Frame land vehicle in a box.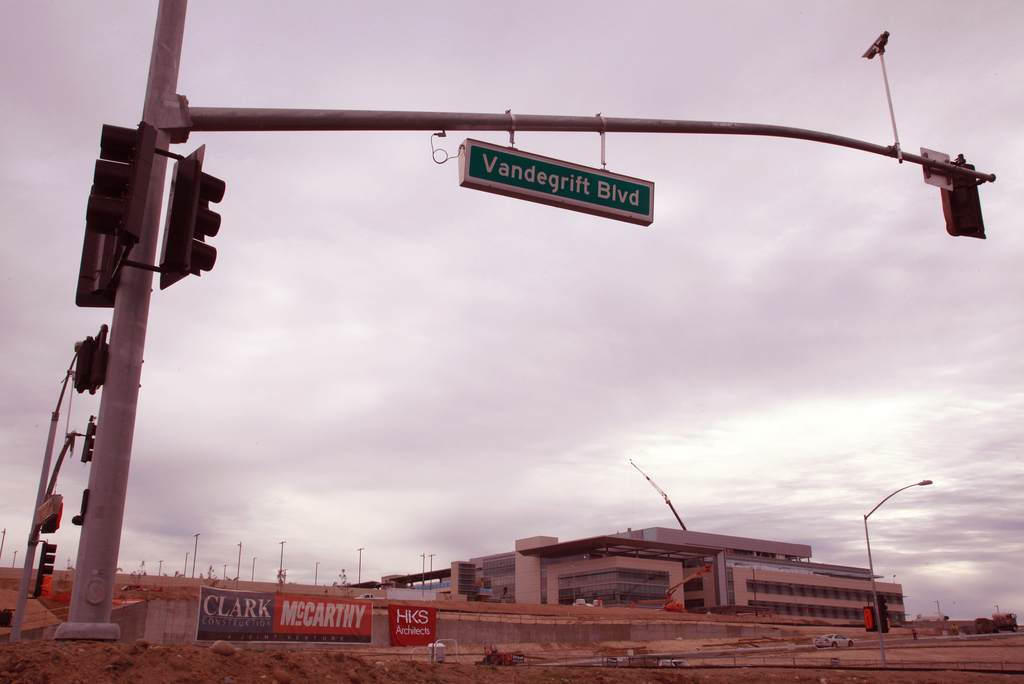
[814,635,854,647].
